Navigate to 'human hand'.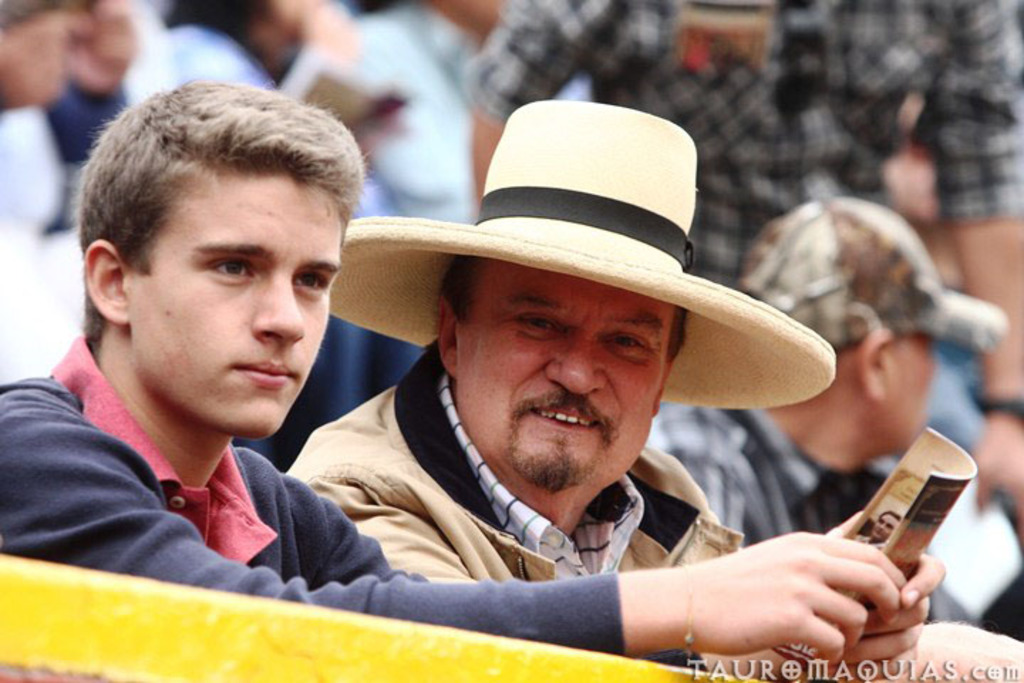
Navigation target: rect(688, 528, 912, 660).
